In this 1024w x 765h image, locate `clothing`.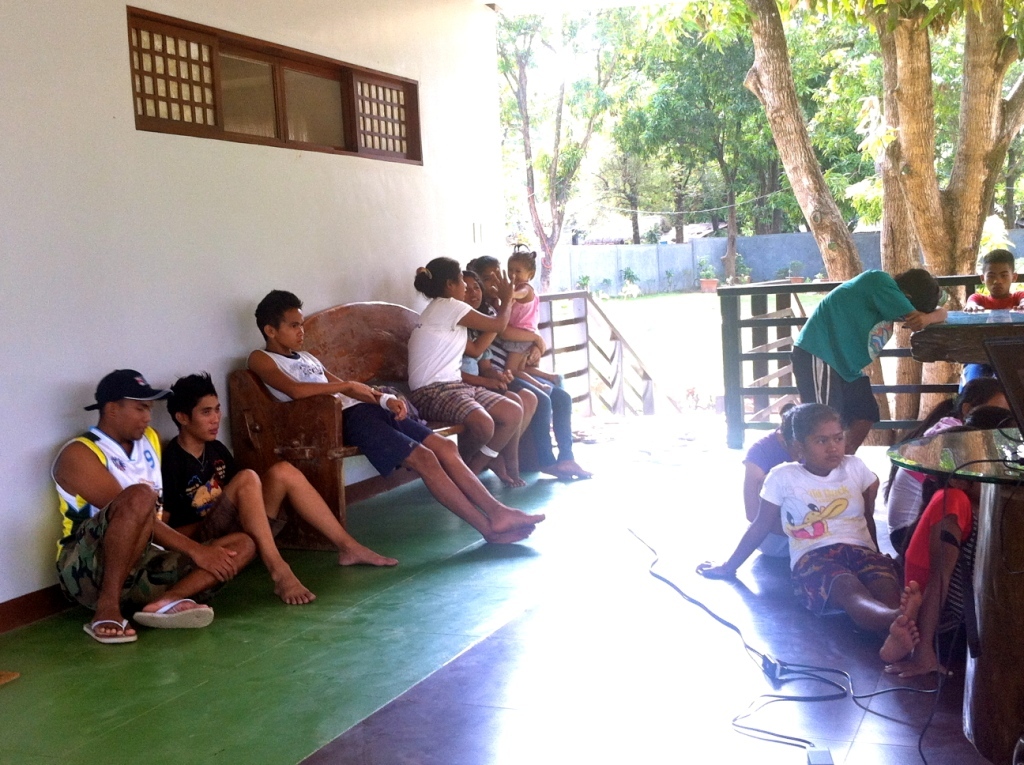
Bounding box: 890:478:983:639.
